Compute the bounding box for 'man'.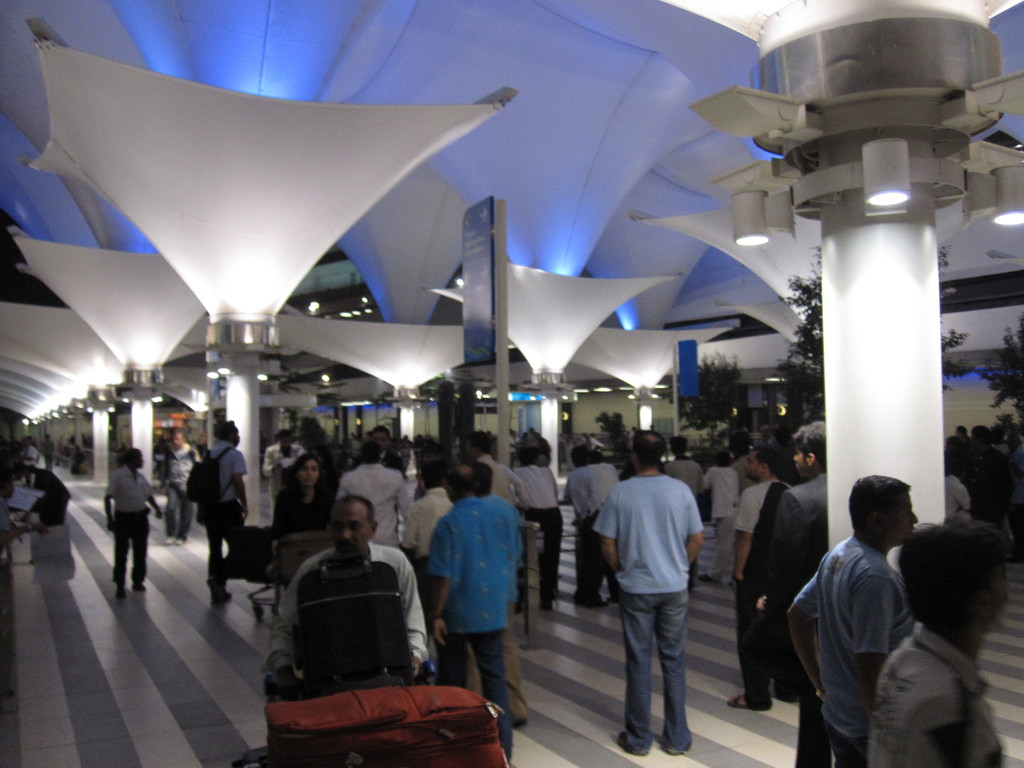
<region>566, 446, 591, 605</region>.
